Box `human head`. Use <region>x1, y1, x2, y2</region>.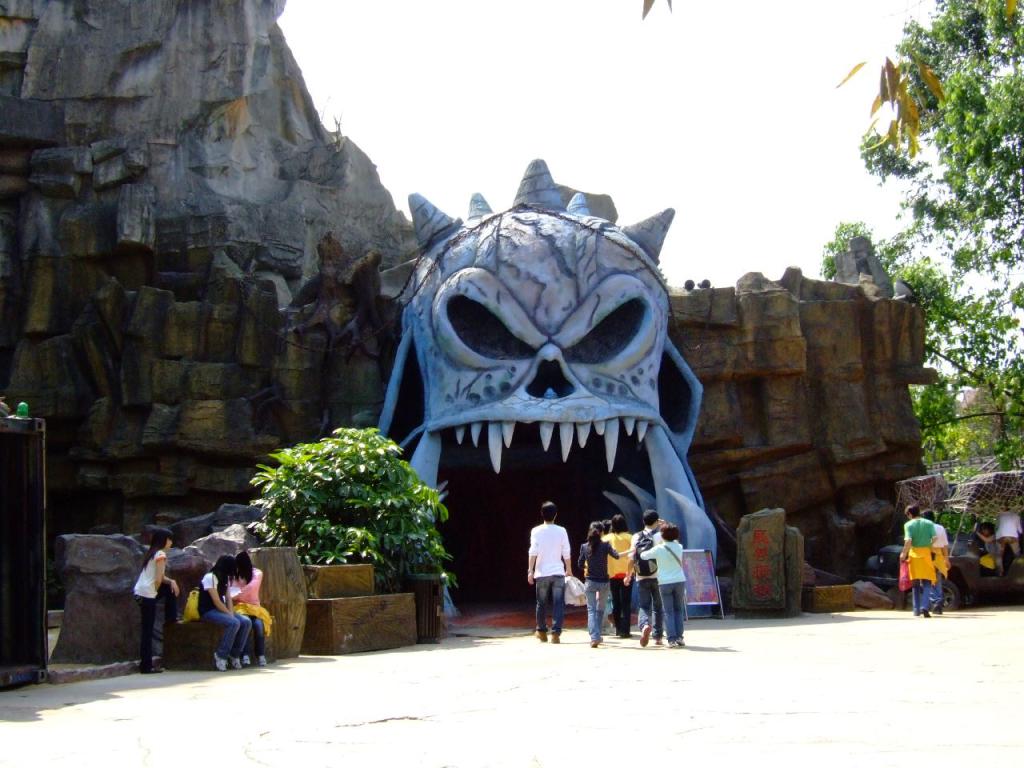
<region>151, 523, 174, 551</region>.
